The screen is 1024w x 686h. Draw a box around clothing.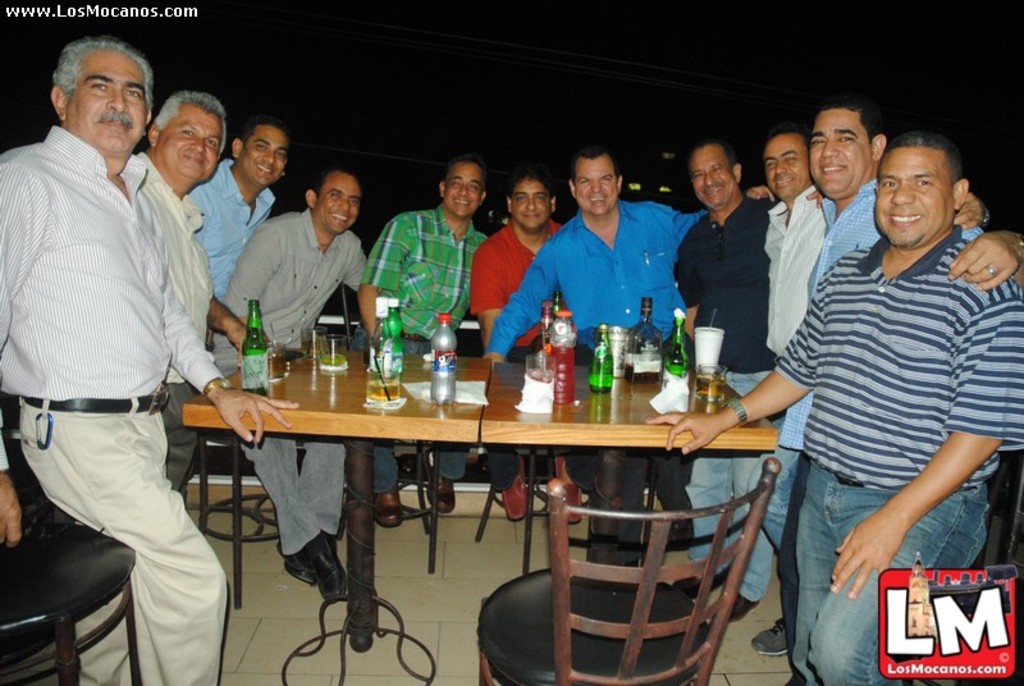
l=17, t=397, r=238, b=685.
